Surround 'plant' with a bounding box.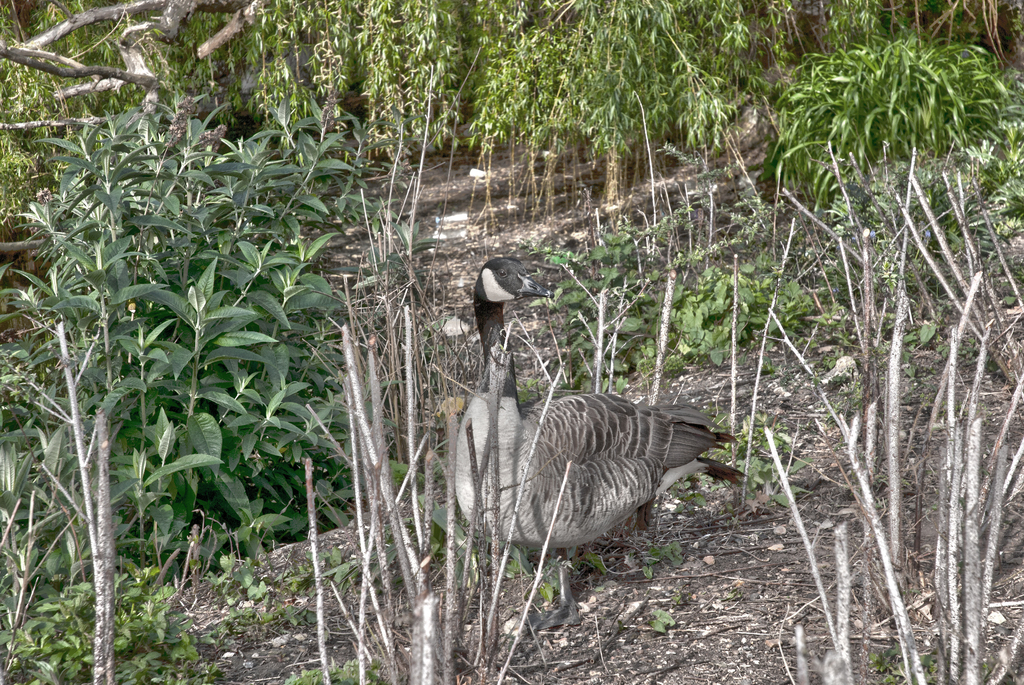
[x1=304, y1=43, x2=572, y2=489].
